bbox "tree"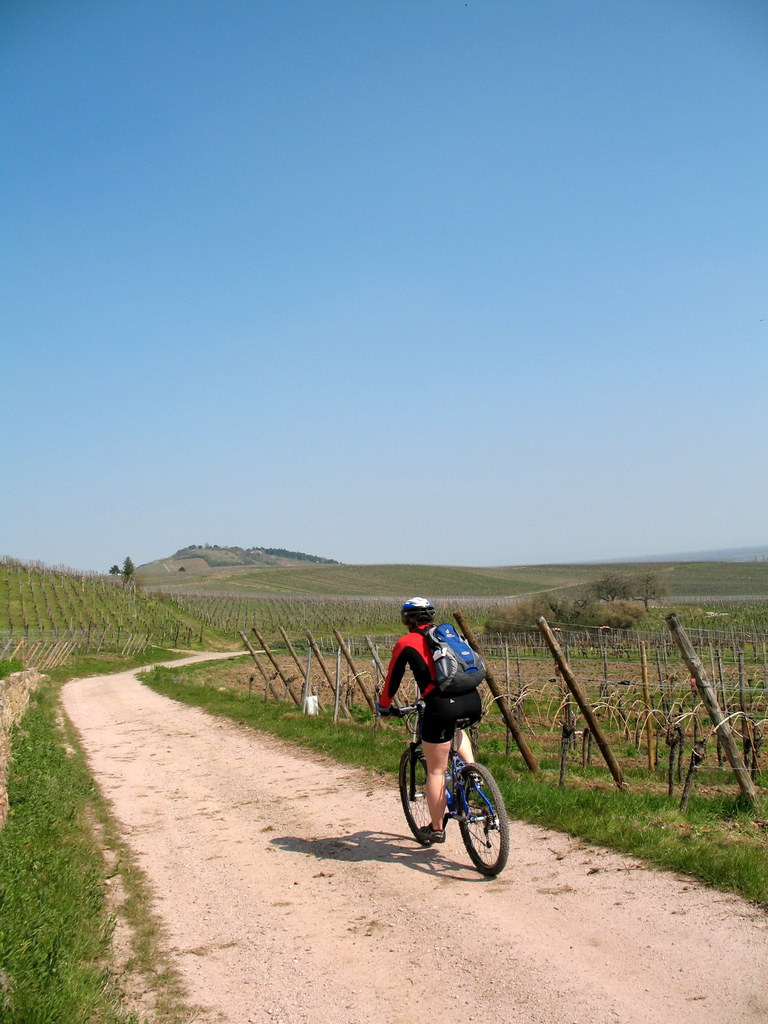
[x1=595, y1=562, x2=636, y2=605]
